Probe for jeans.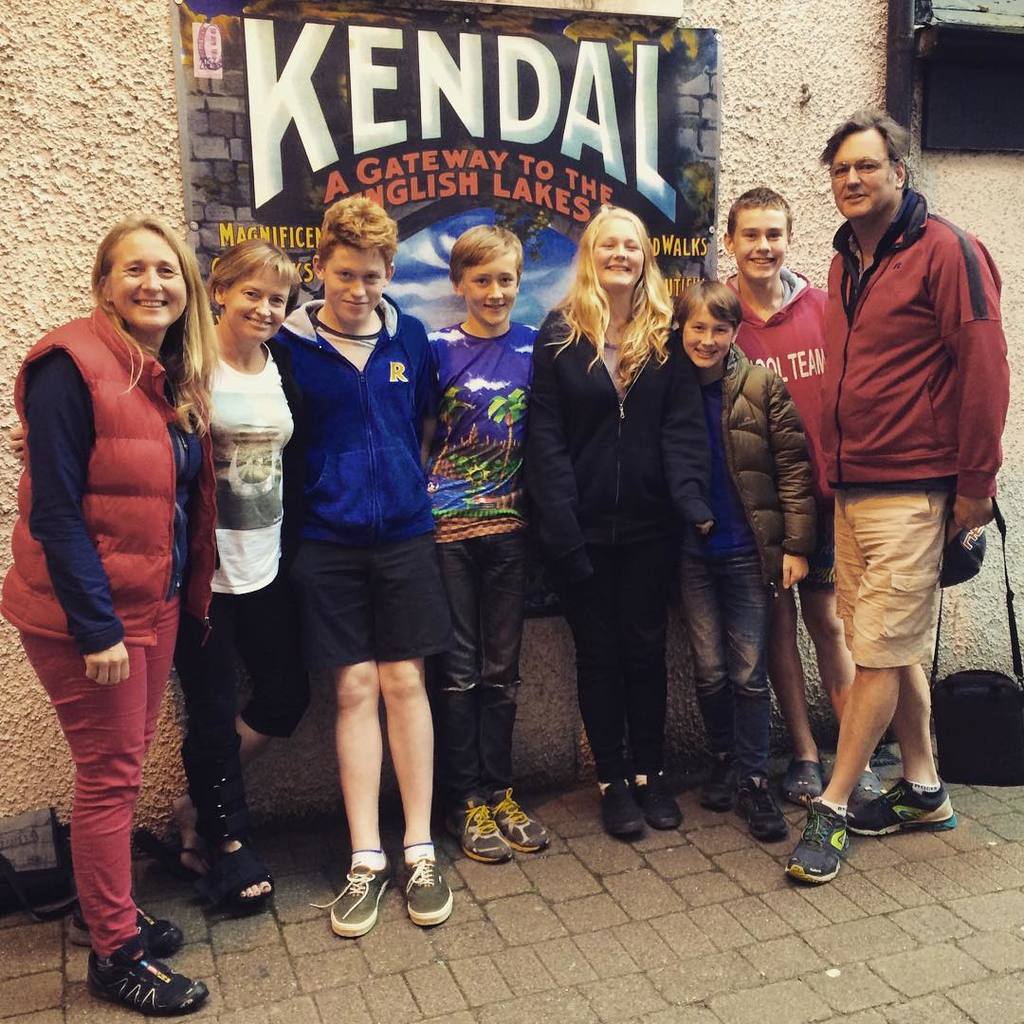
Probe result: [830, 494, 957, 669].
